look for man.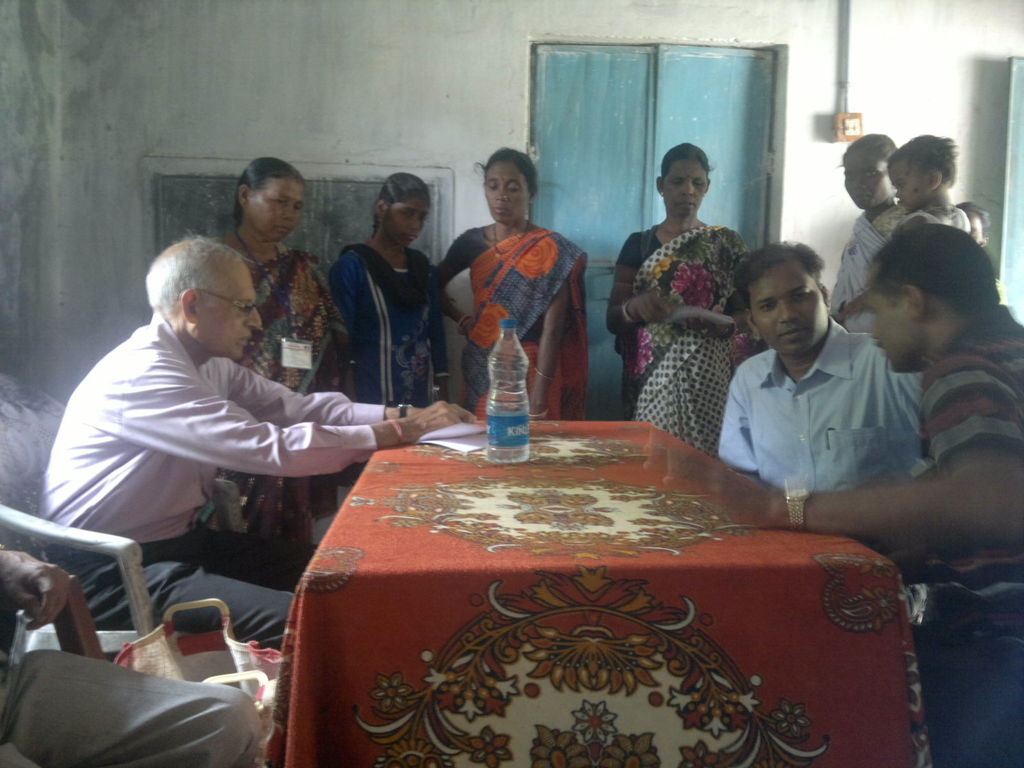
Found: l=0, t=543, r=265, b=767.
